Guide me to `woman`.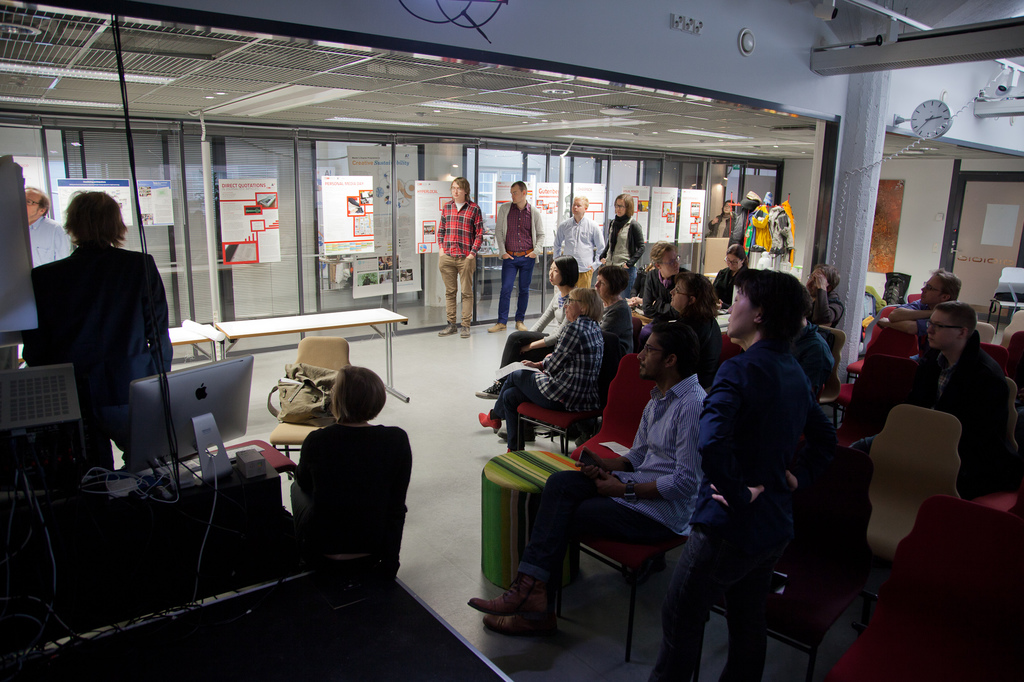
Guidance: 644, 279, 835, 681.
